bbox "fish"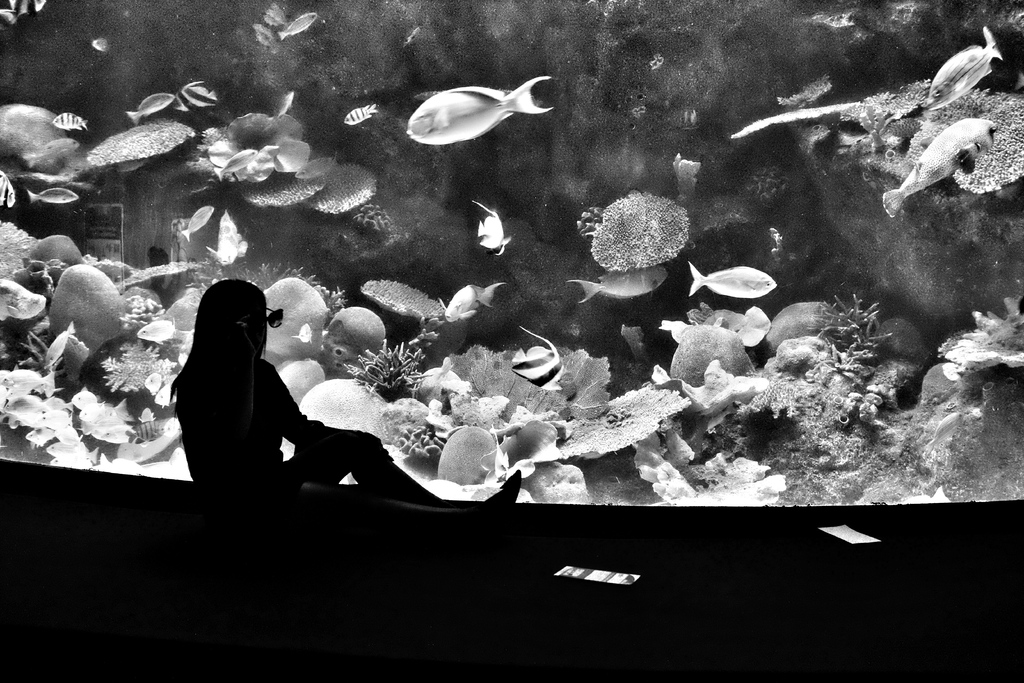
x1=884 y1=118 x2=1000 y2=215
